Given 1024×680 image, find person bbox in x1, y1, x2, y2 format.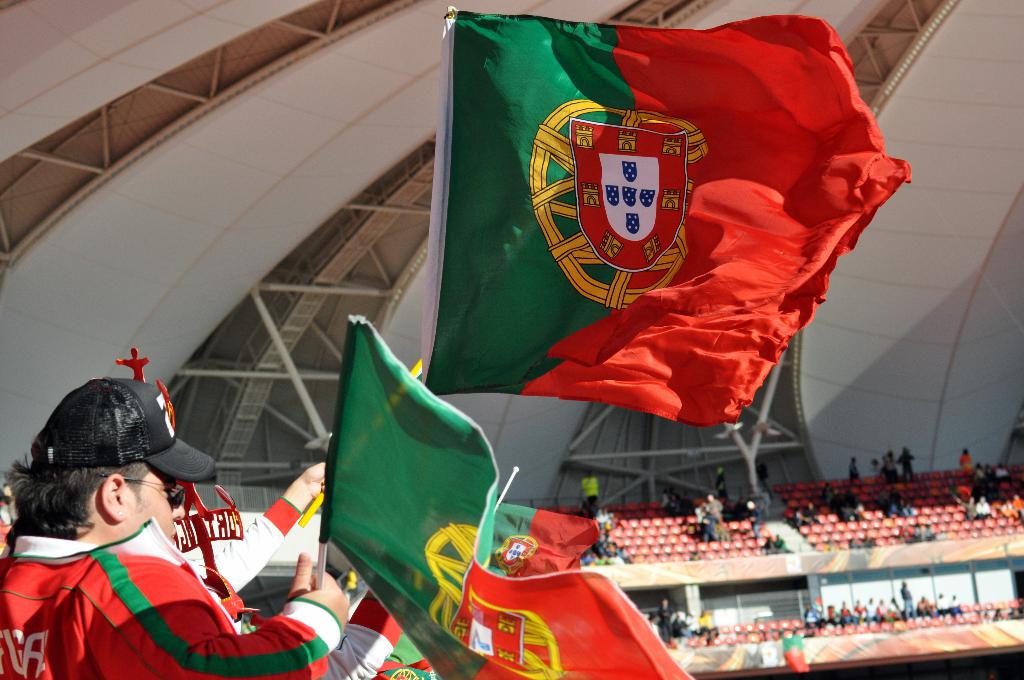
0, 370, 356, 679.
